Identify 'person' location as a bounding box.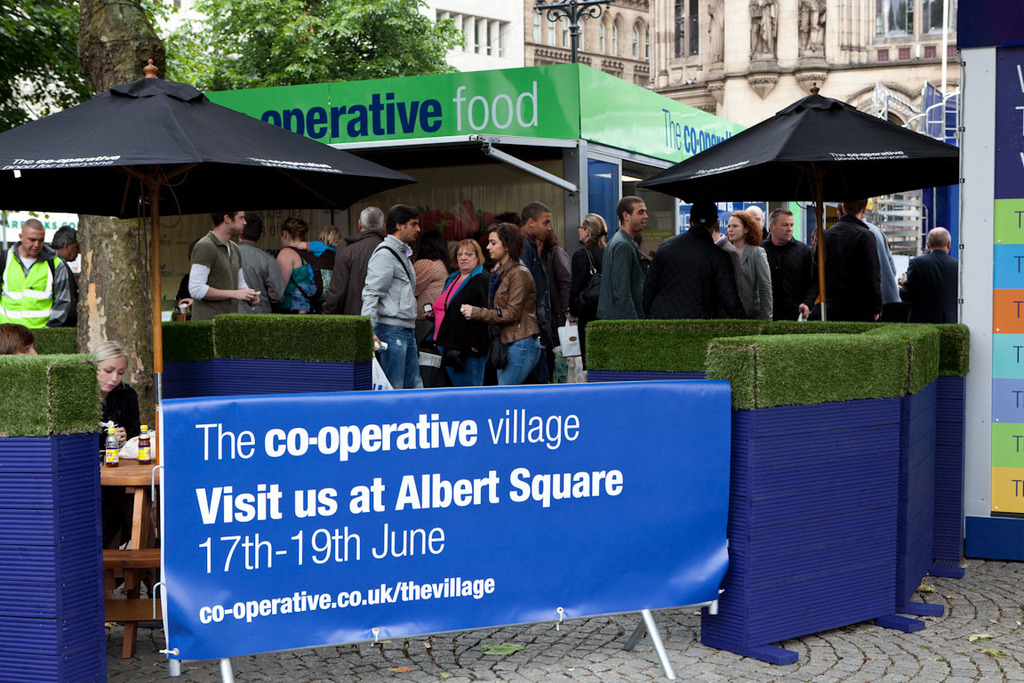
46/225/79/265.
